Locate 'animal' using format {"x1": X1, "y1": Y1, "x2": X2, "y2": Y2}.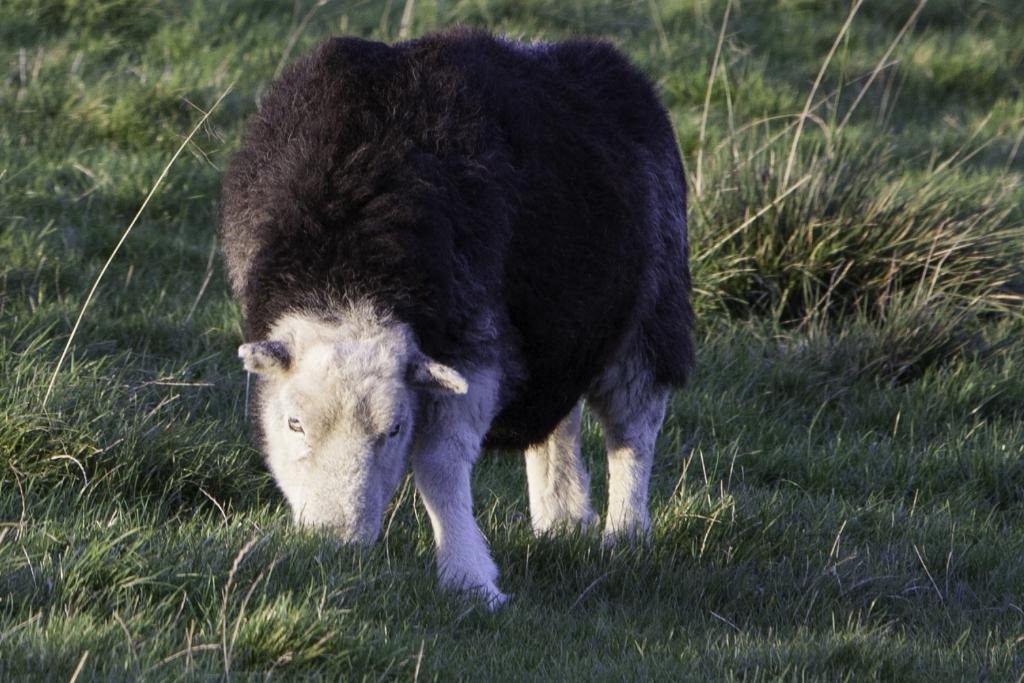
{"x1": 211, "y1": 26, "x2": 708, "y2": 606}.
